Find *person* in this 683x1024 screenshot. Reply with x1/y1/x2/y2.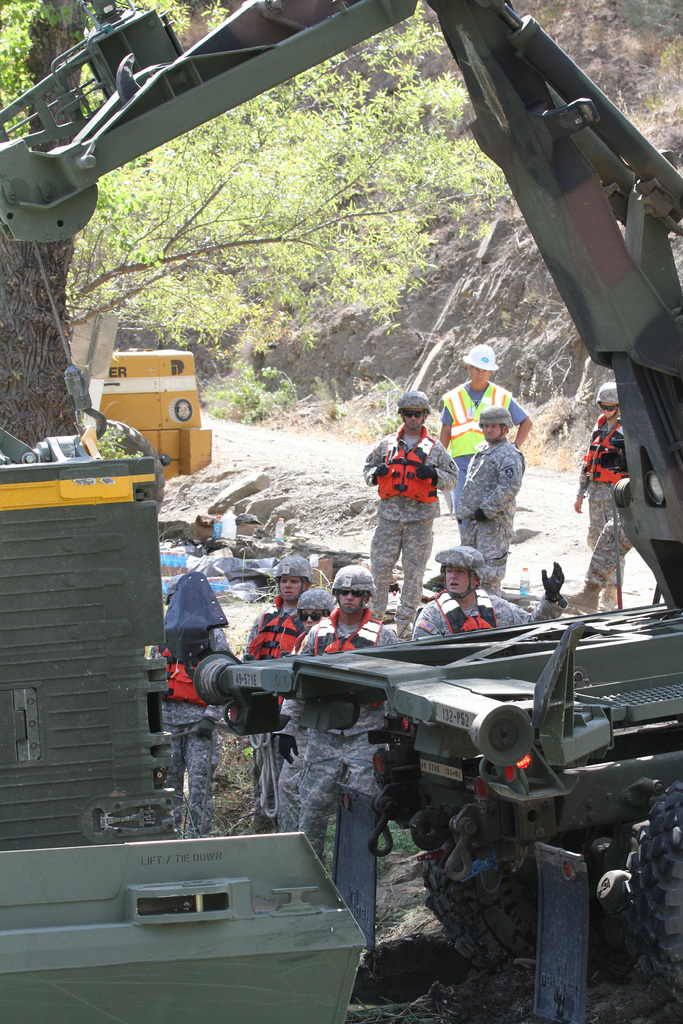
439/342/532/543.
